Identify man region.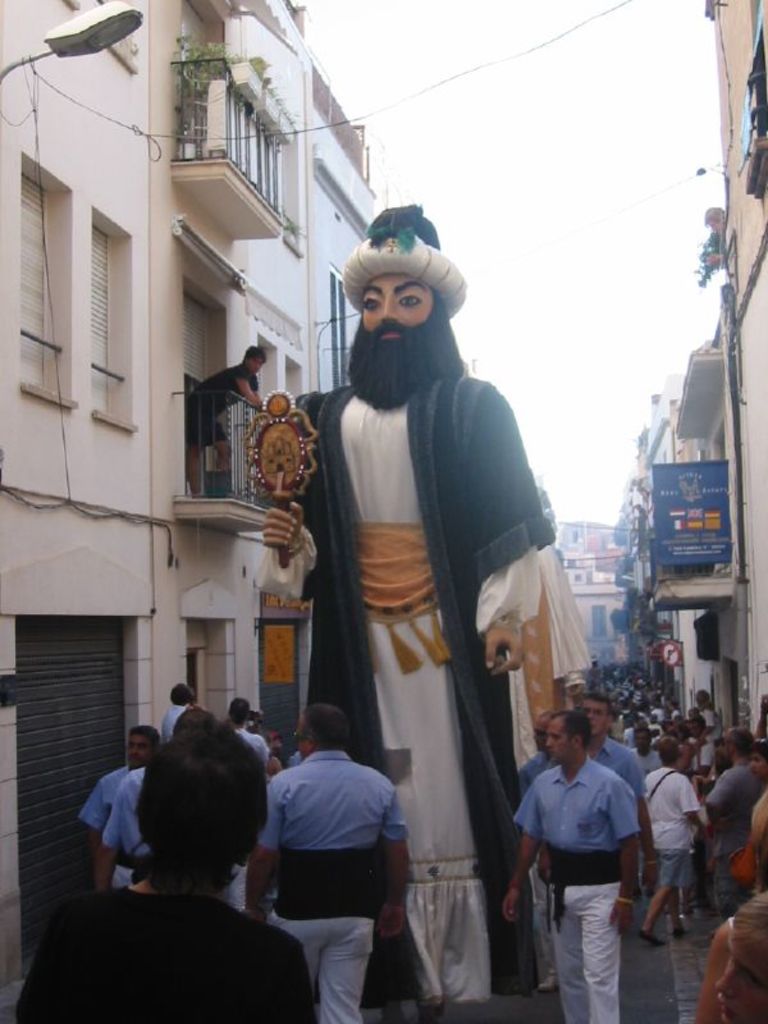
Region: x1=524, y1=686, x2=666, y2=1020.
